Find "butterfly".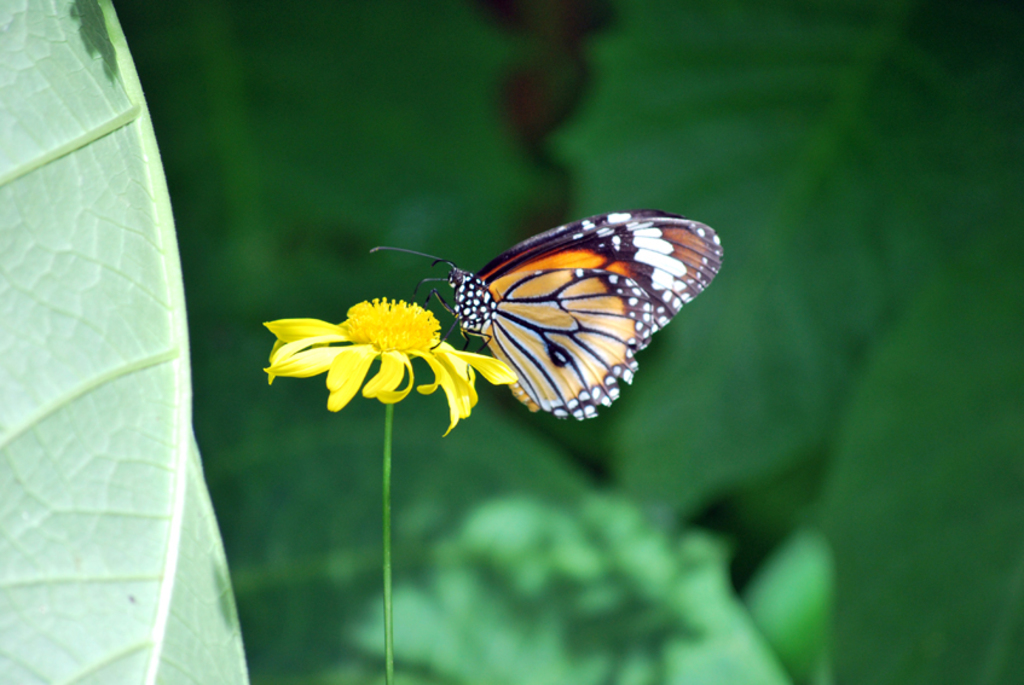
<bbox>399, 205, 722, 417</bbox>.
